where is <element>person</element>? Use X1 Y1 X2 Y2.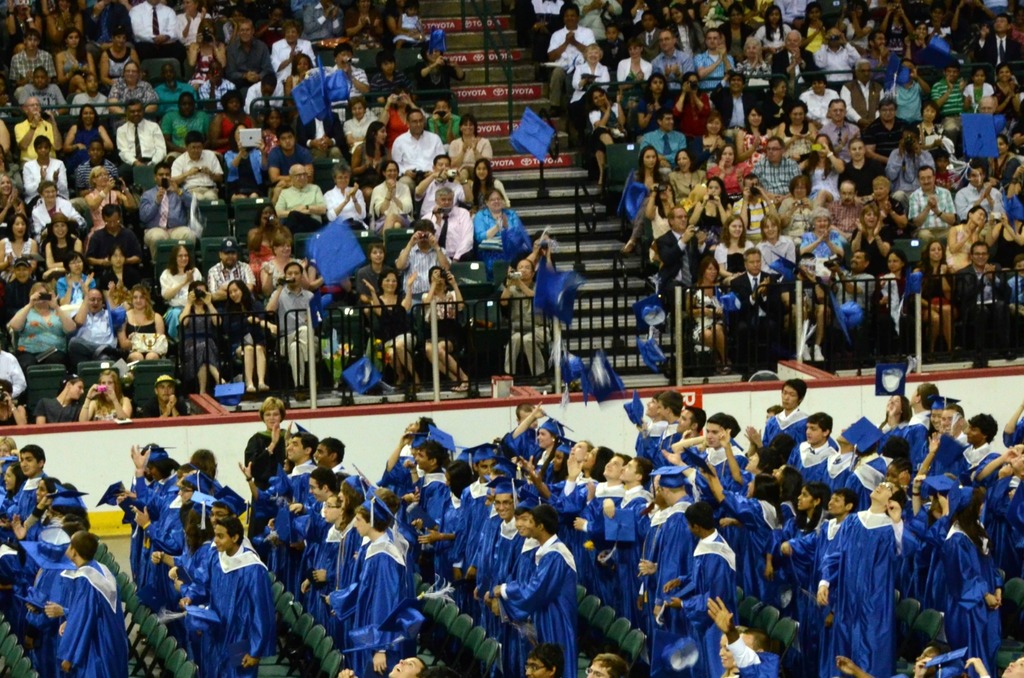
321 162 364 225.
